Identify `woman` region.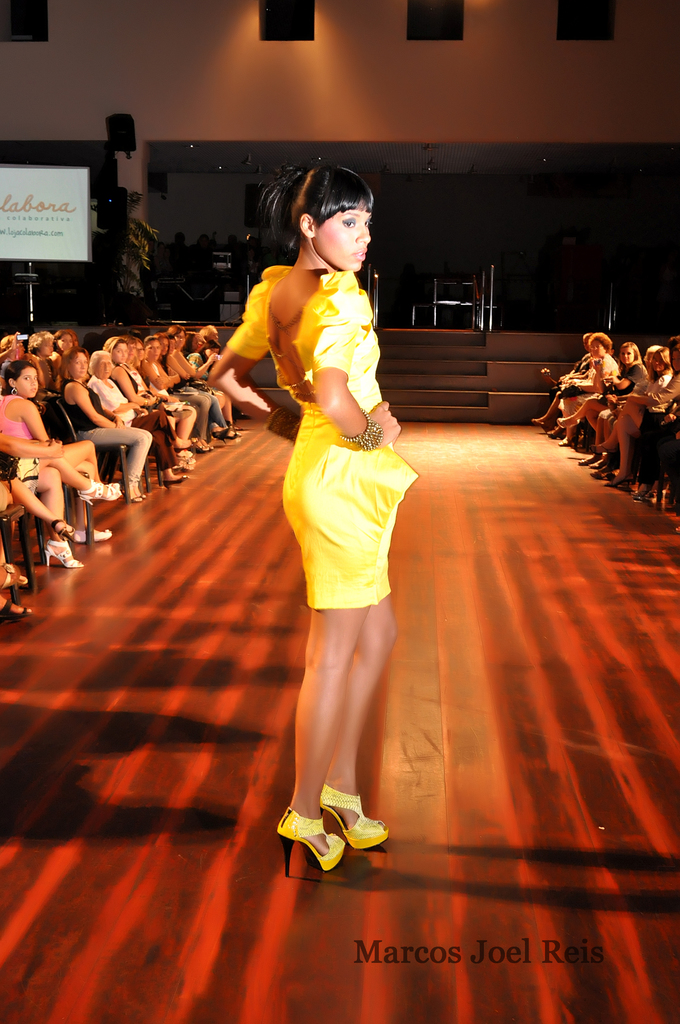
Region: [x1=590, y1=344, x2=676, y2=488].
